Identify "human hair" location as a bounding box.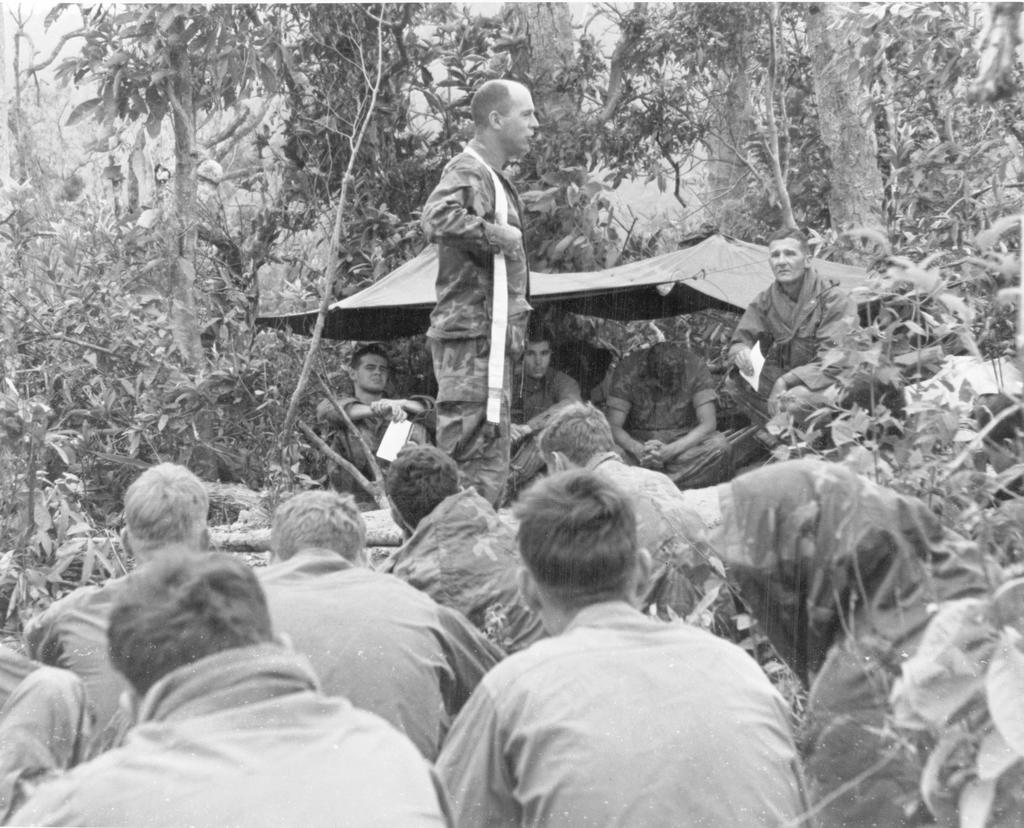
[x1=768, y1=232, x2=810, y2=263].
